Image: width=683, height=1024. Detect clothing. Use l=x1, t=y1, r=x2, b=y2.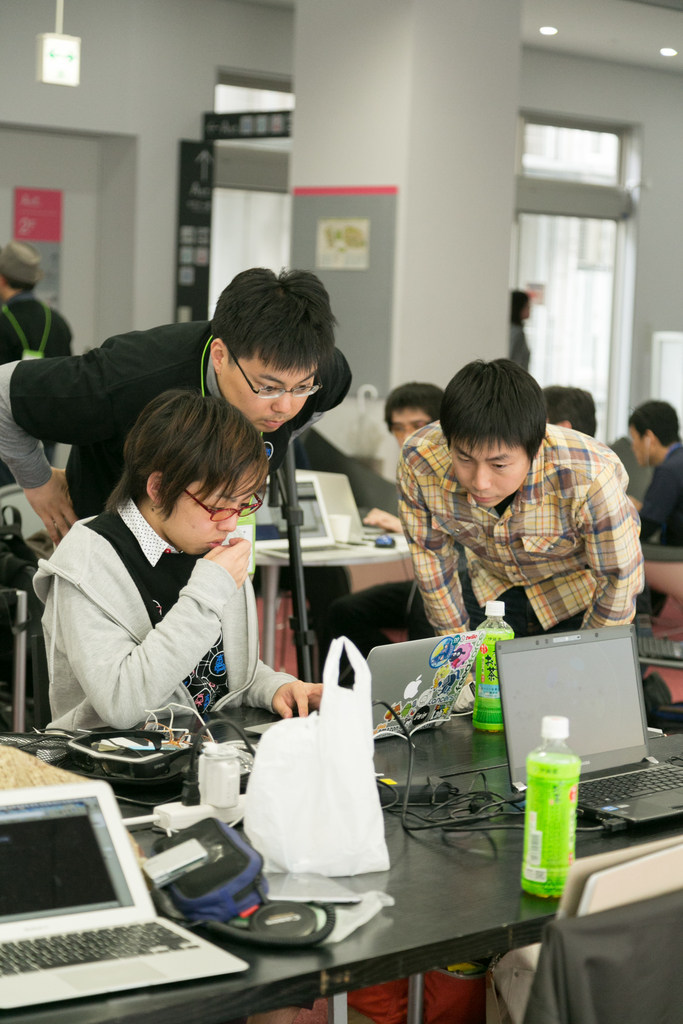
l=26, t=467, r=321, b=765.
